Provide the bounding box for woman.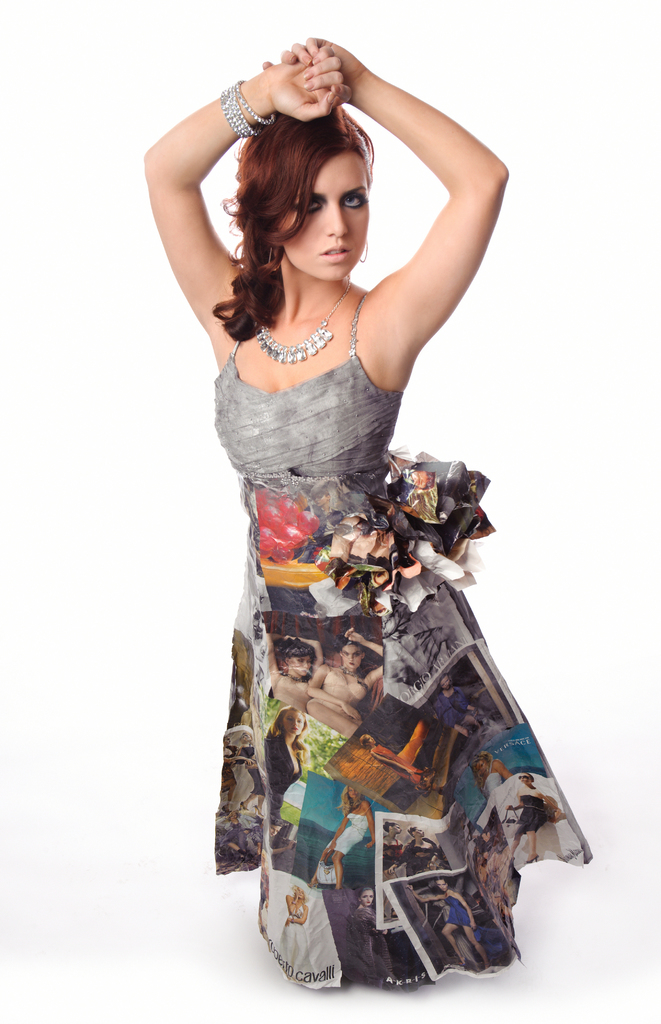
pyautogui.locateOnScreen(504, 771, 557, 865).
